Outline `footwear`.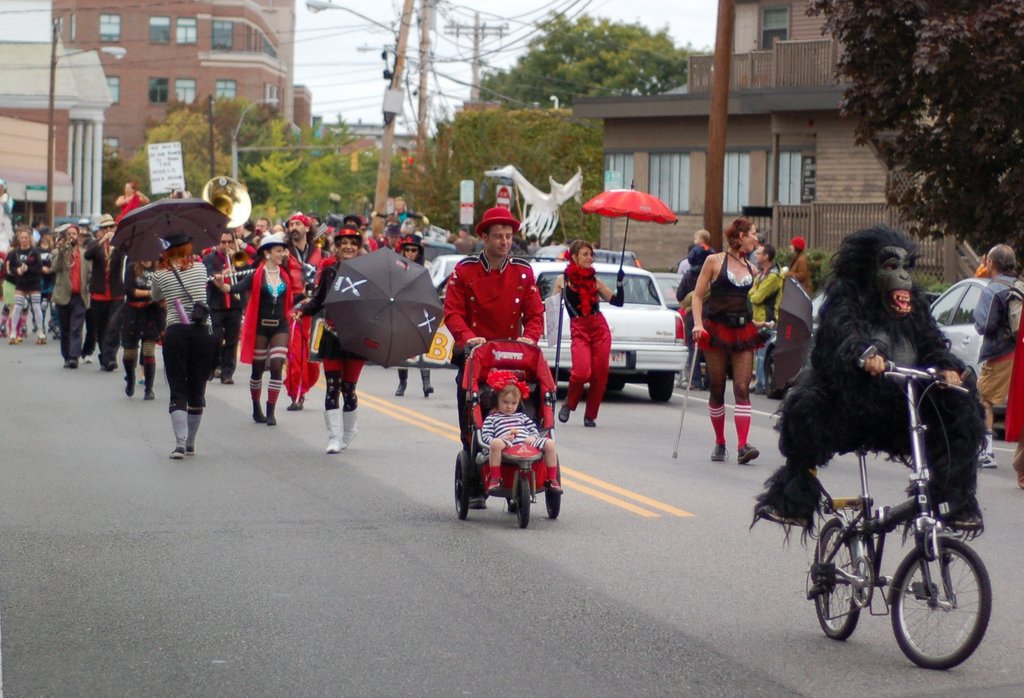
Outline: rect(556, 401, 569, 422).
